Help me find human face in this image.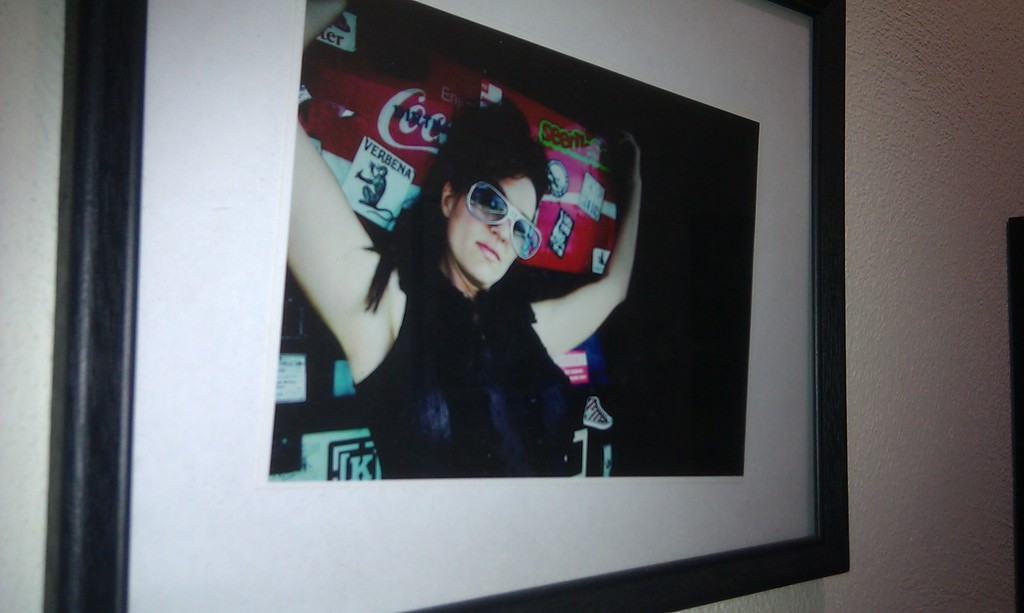
Found it: [left=449, top=171, right=537, bottom=287].
